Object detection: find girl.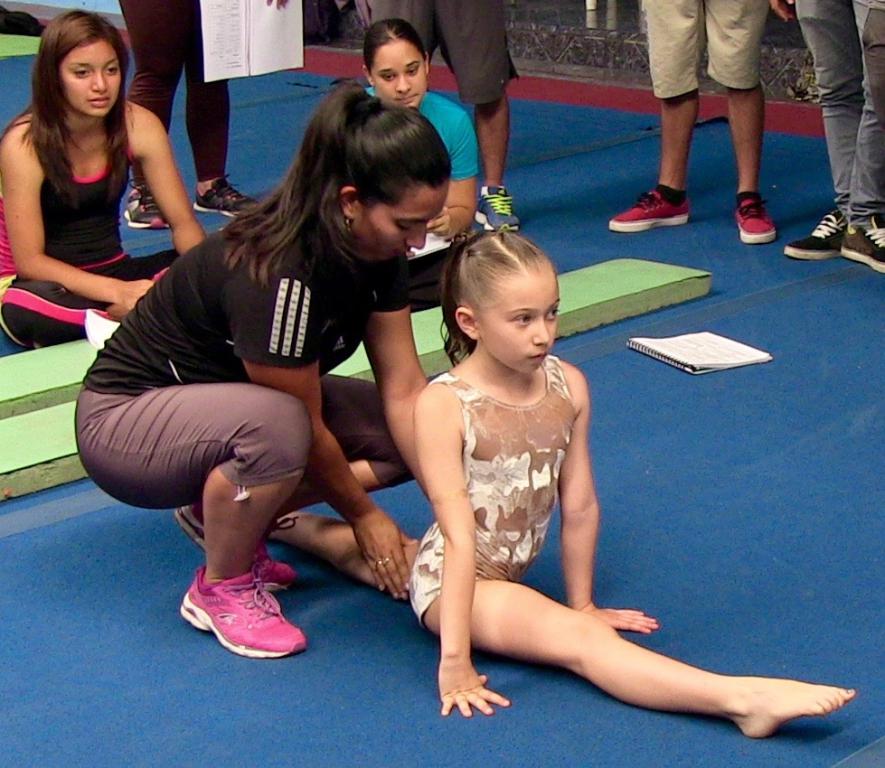
bbox=(264, 217, 863, 743).
